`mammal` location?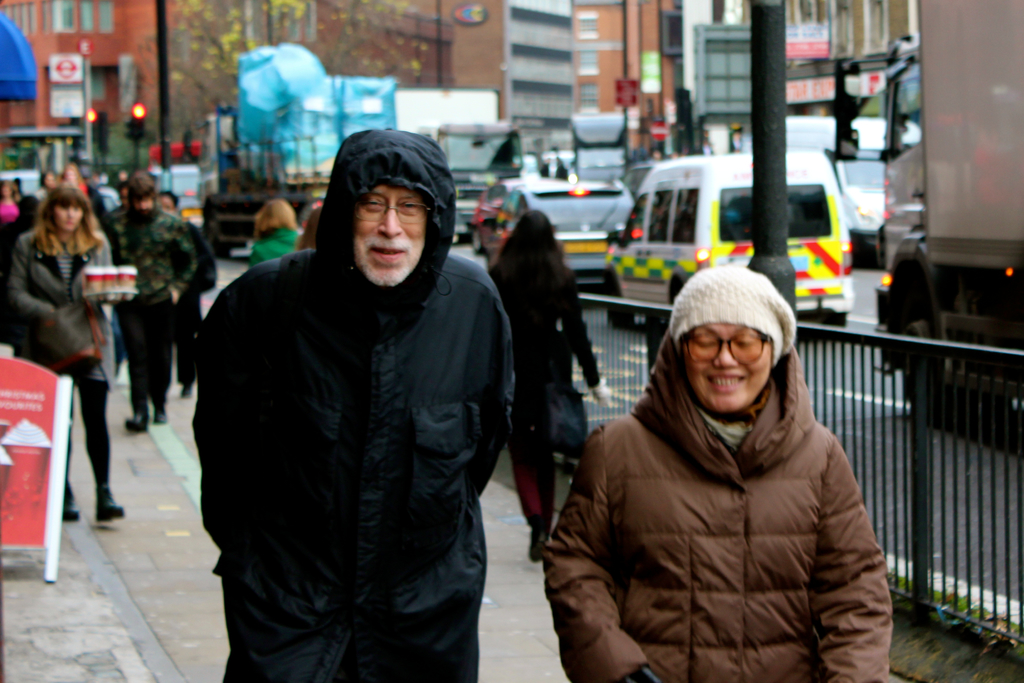
(left=296, top=204, right=327, bottom=250)
